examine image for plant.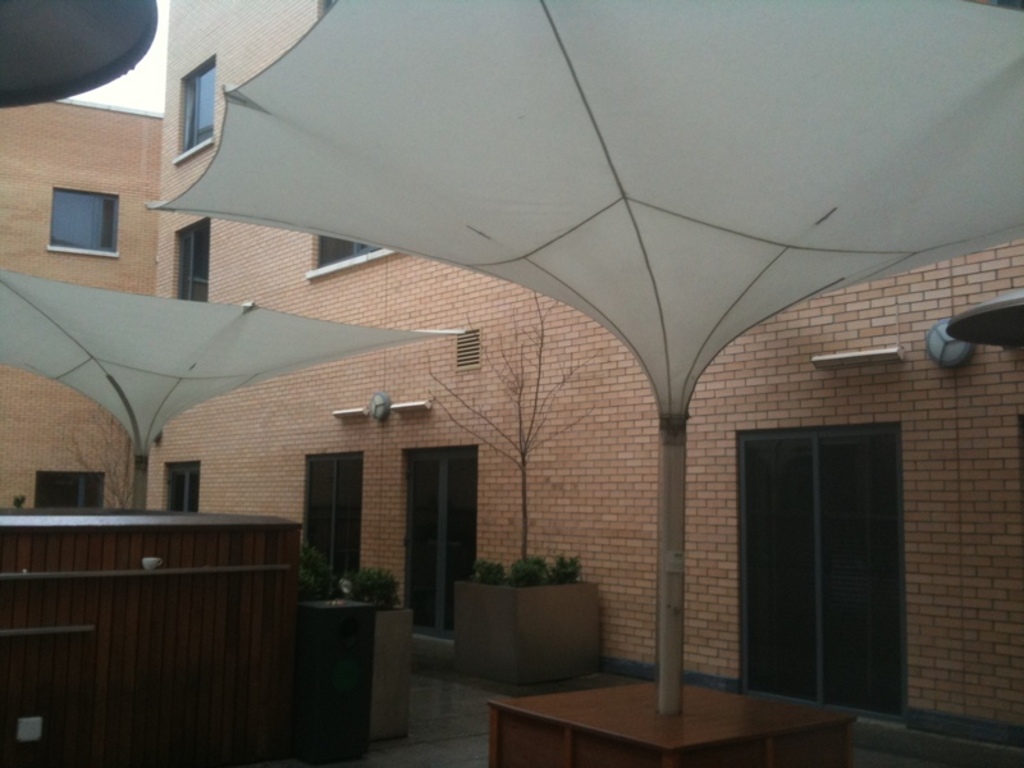
Examination result: crop(300, 539, 339, 607).
